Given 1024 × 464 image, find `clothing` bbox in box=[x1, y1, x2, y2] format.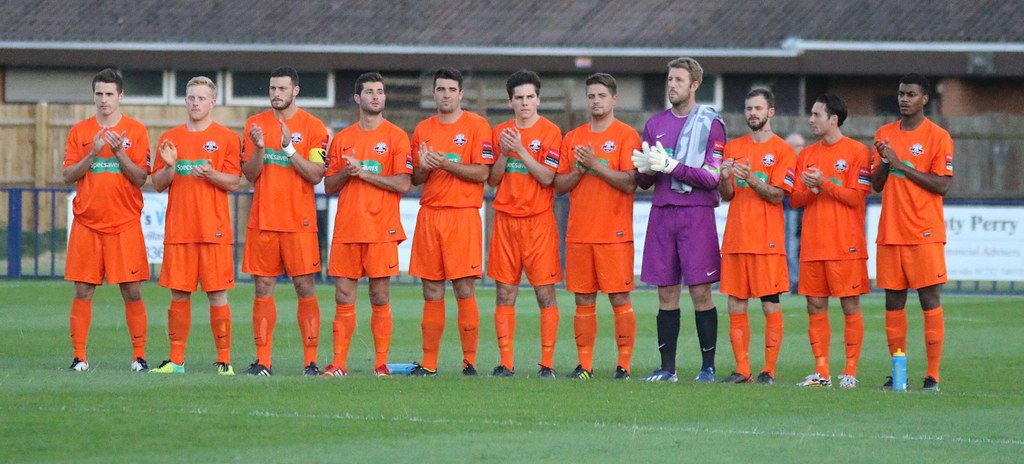
box=[244, 110, 329, 275].
